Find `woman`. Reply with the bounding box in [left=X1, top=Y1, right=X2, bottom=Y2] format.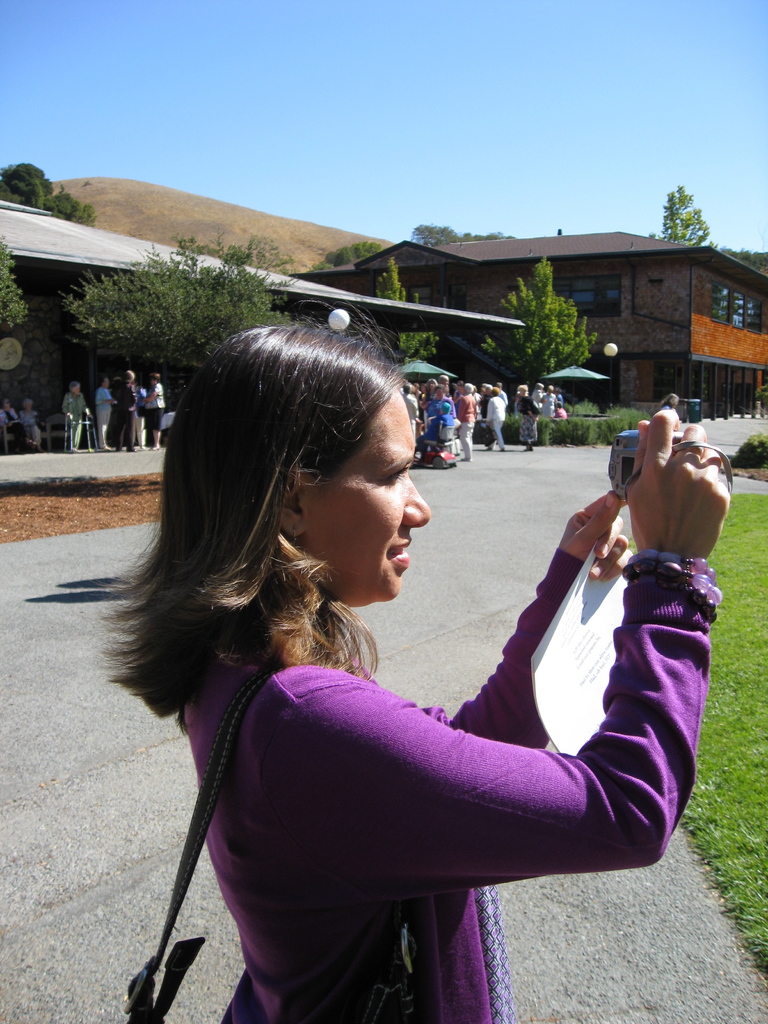
[left=484, top=387, right=504, bottom=451].
